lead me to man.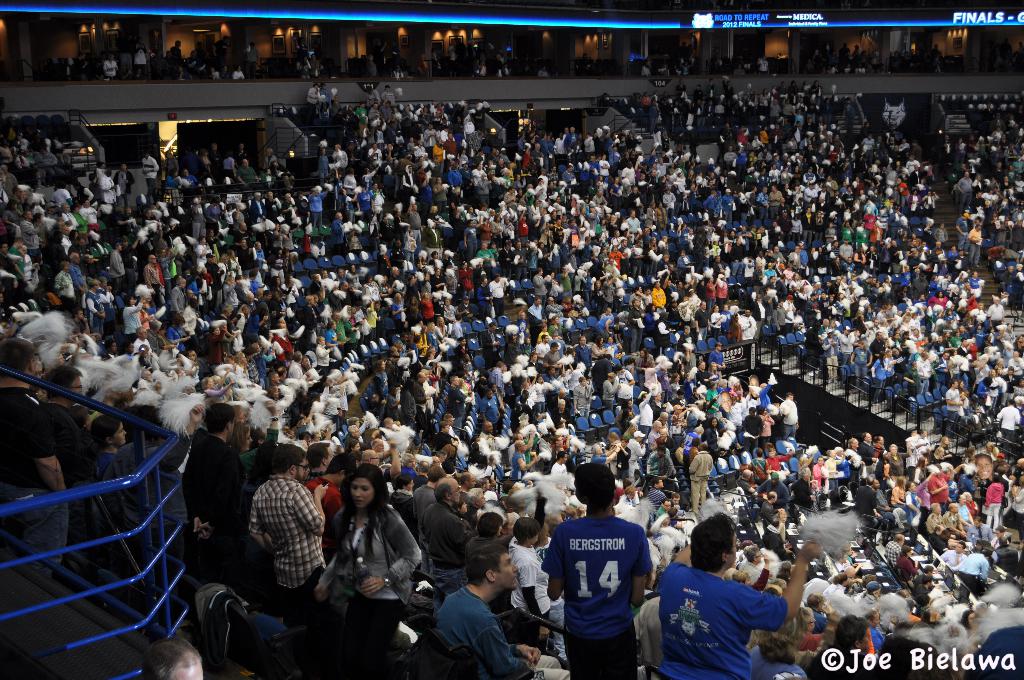
Lead to pyautogui.locateOnScreen(186, 402, 246, 590).
